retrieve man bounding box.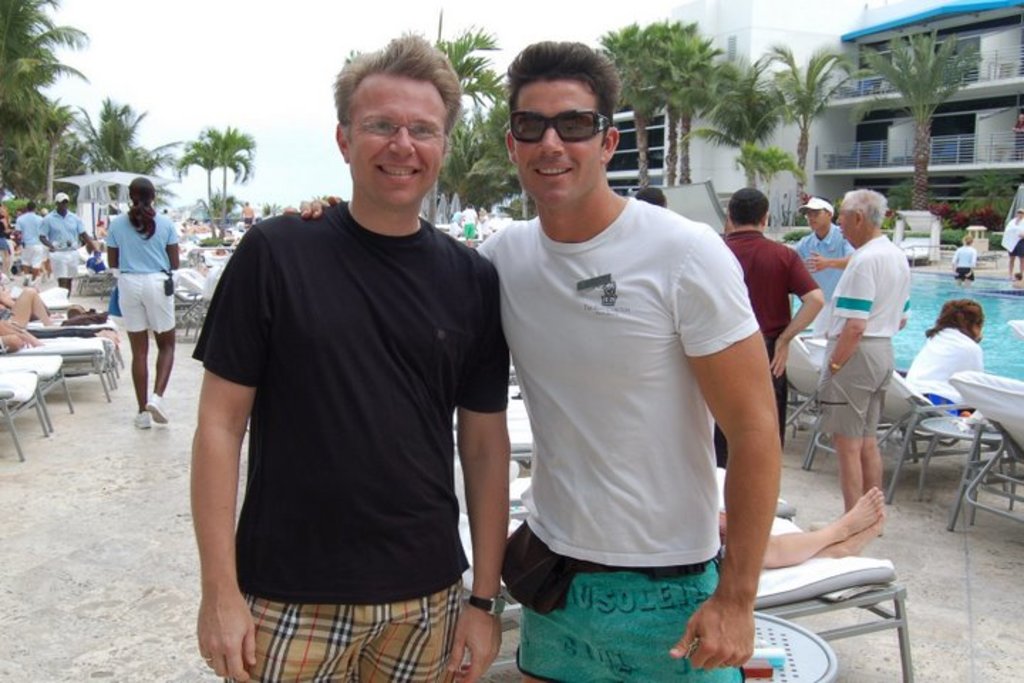
Bounding box: (left=714, top=188, right=825, bottom=471).
